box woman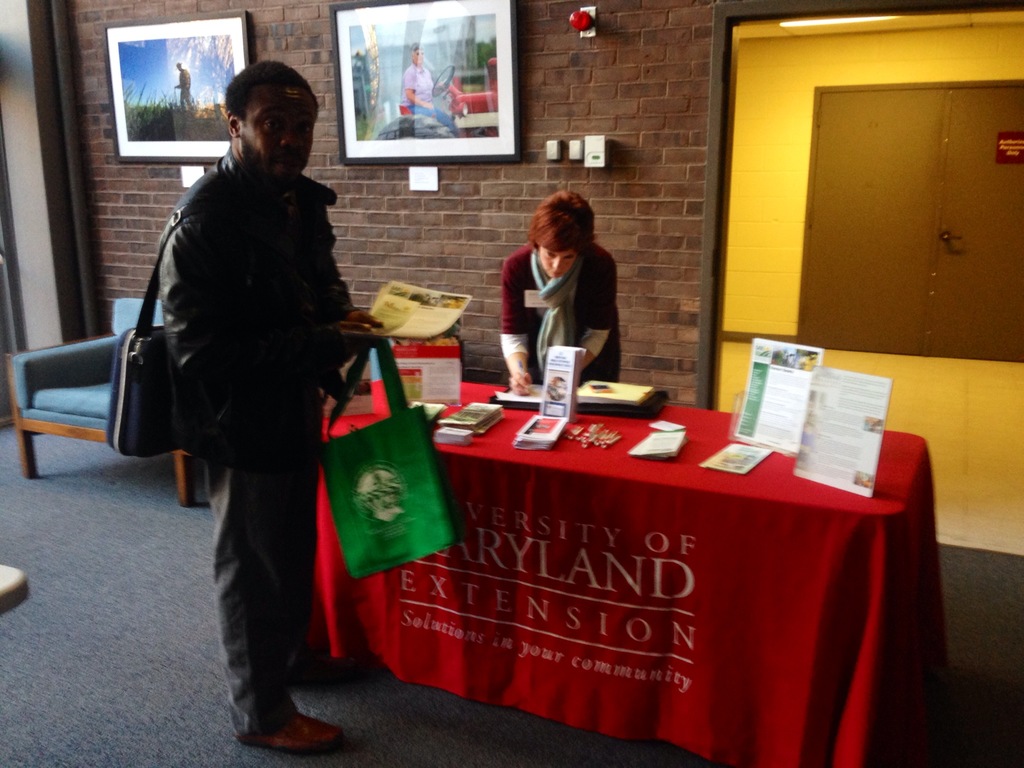
{"x1": 490, "y1": 185, "x2": 623, "y2": 390}
